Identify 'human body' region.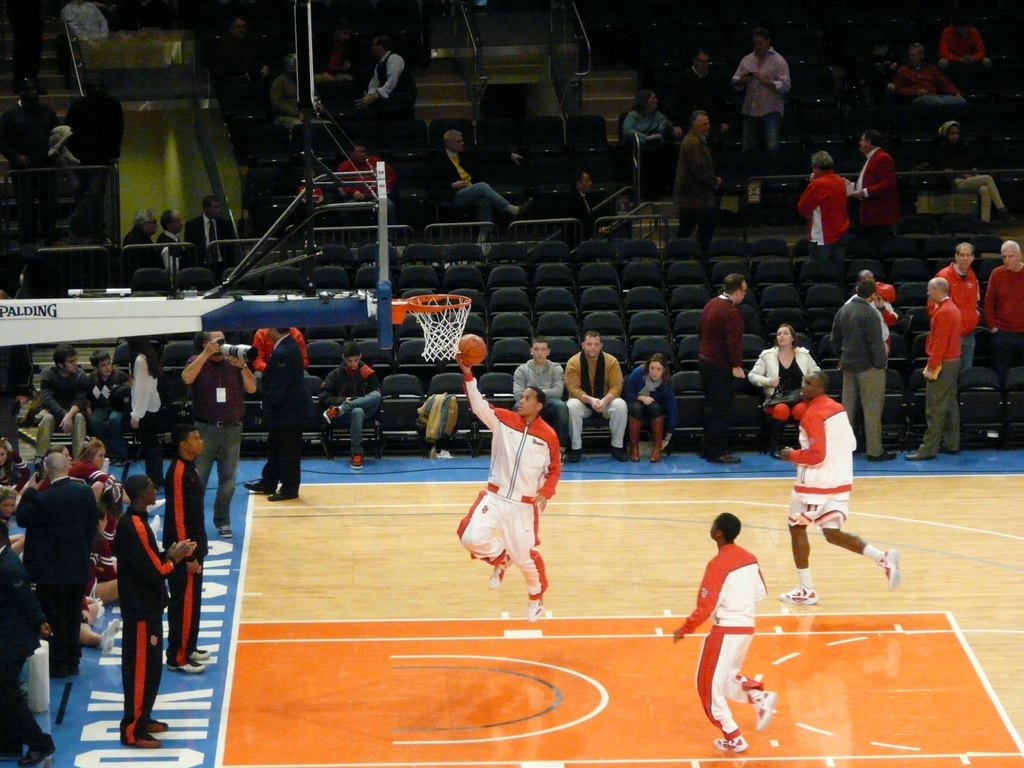
Region: select_region(842, 263, 902, 364).
